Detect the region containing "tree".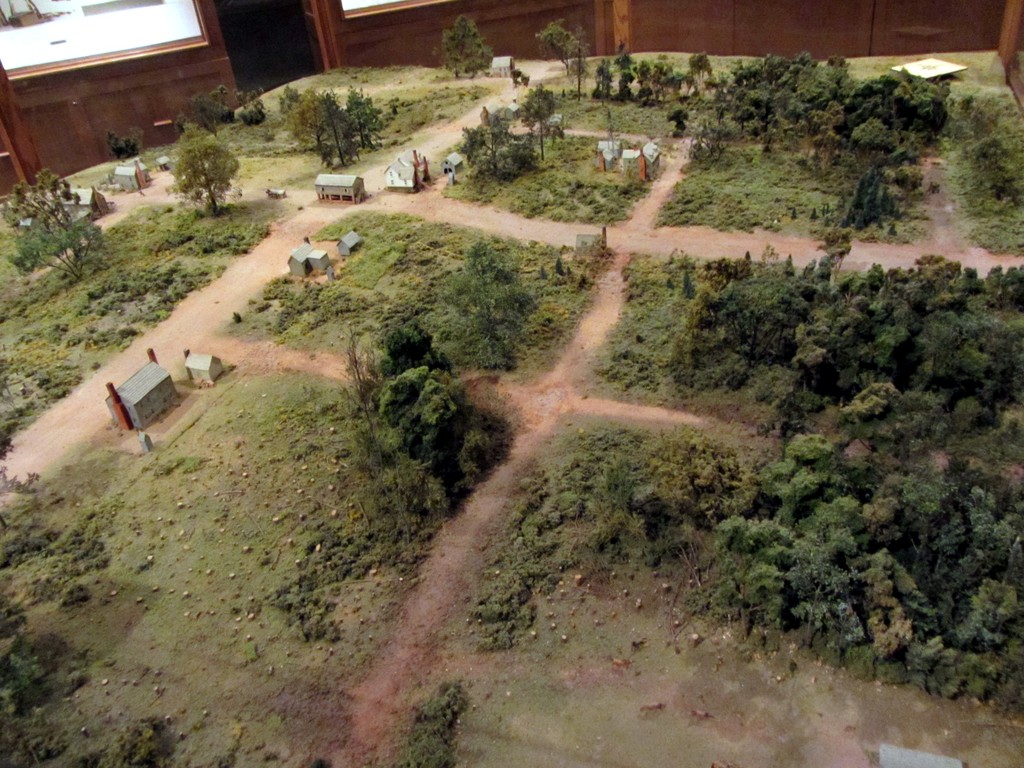
(0,499,103,723).
